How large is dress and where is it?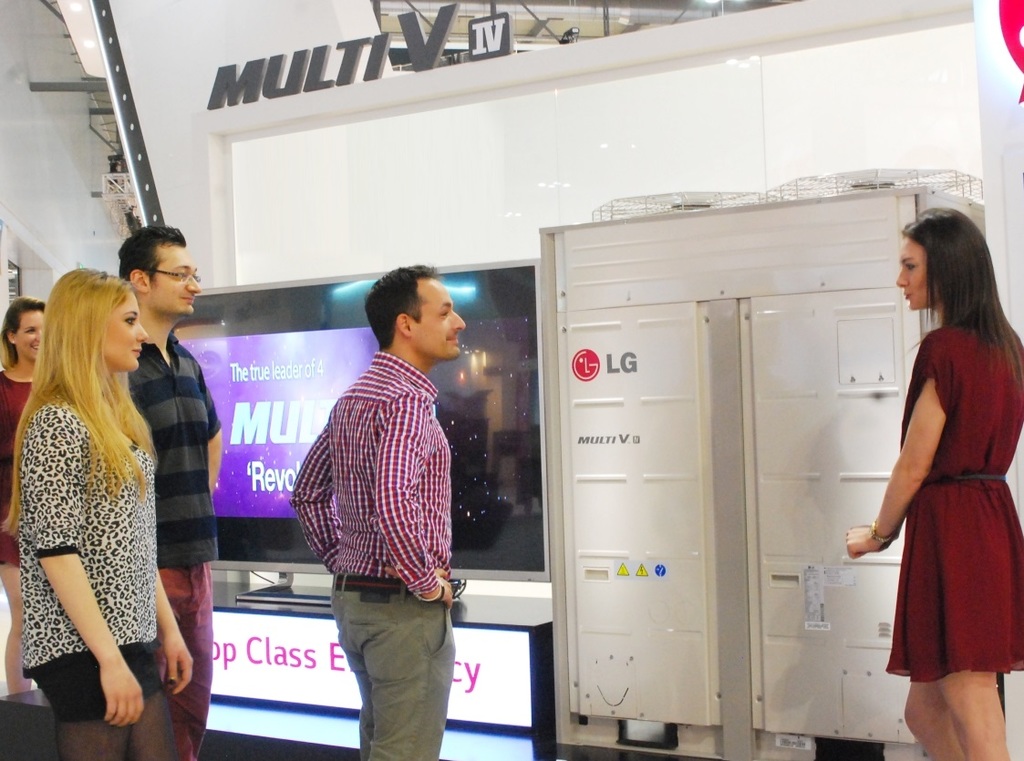
Bounding box: [884,327,1023,682].
